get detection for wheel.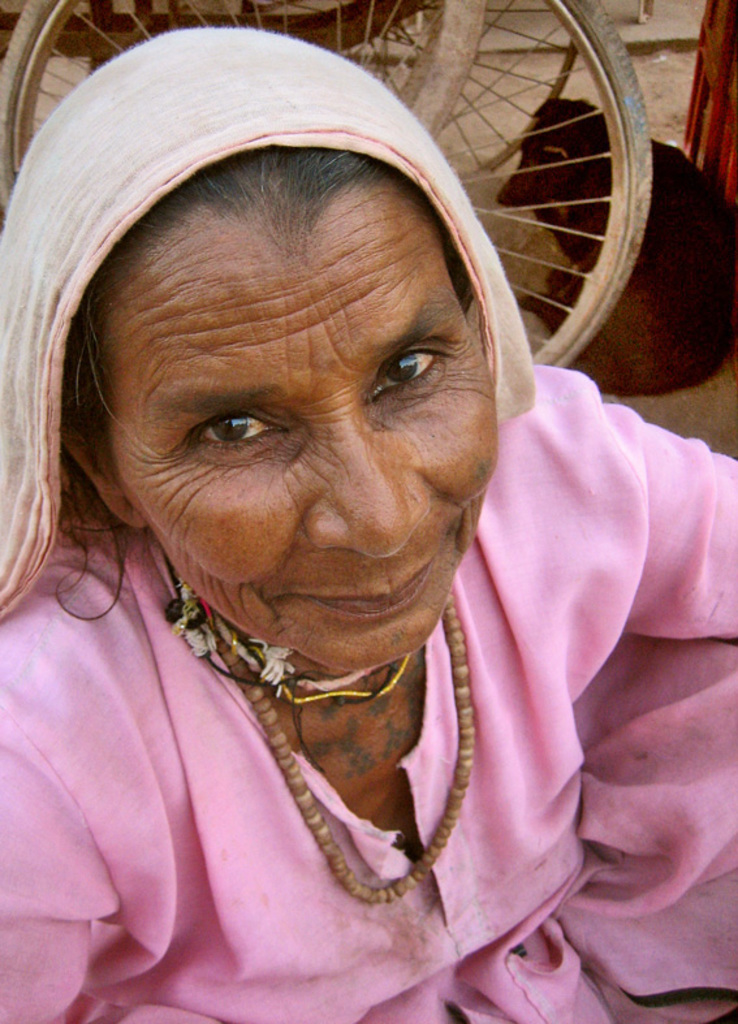
Detection: BBox(178, 0, 573, 189).
